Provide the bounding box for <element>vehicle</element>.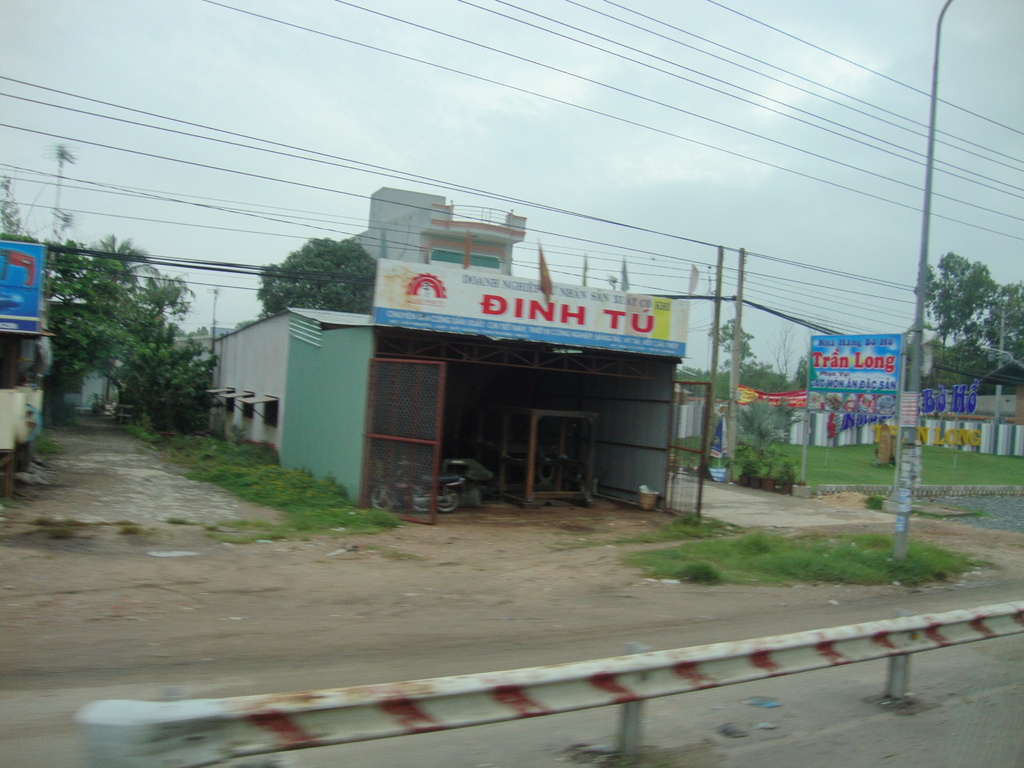
<region>368, 460, 469, 513</region>.
